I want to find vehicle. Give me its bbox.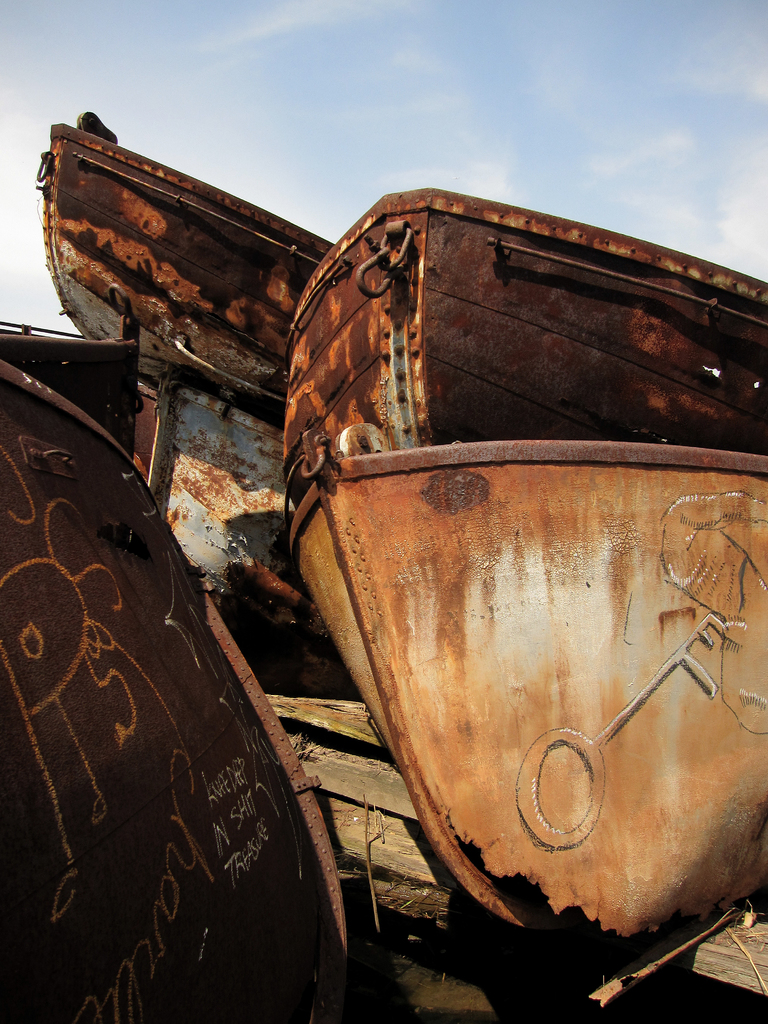
pyautogui.locateOnScreen(132, 365, 346, 680).
